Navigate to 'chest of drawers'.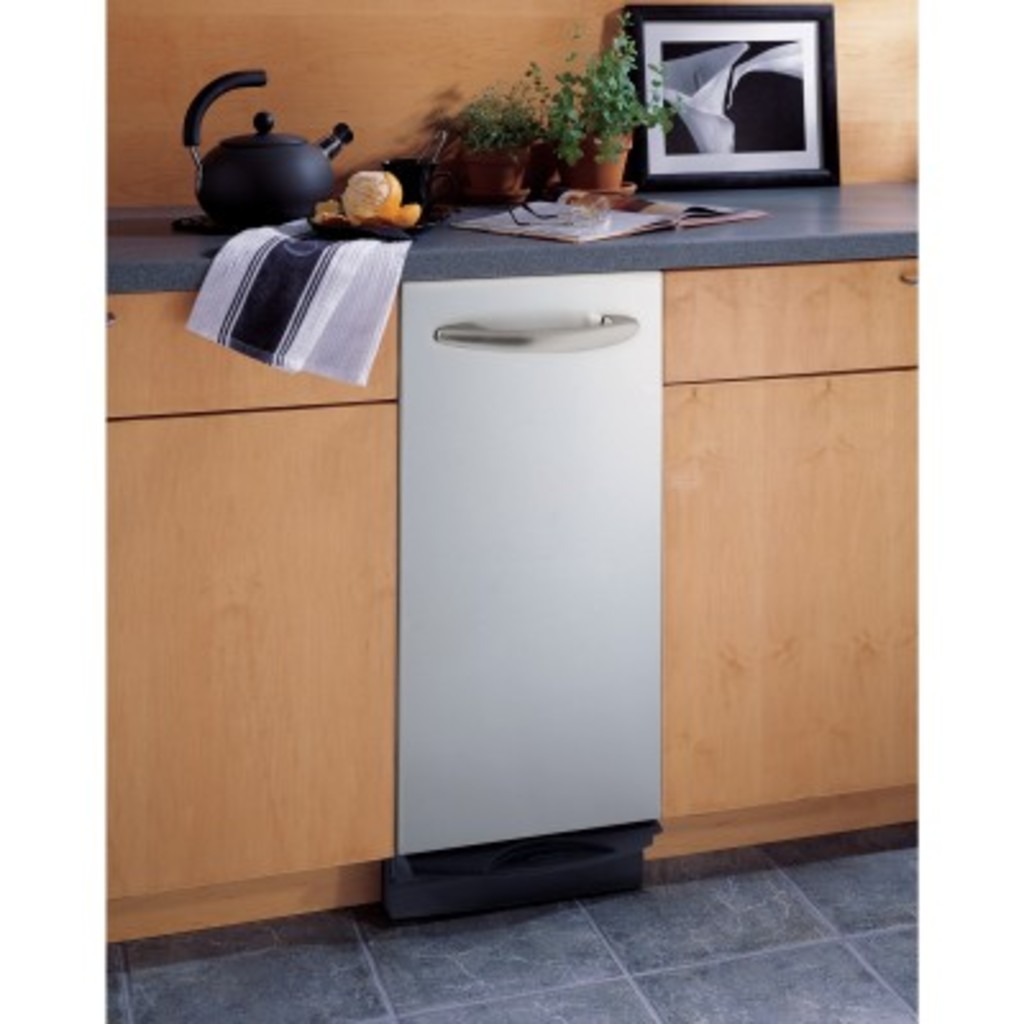
Navigation target: select_region(102, 179, 914, 942).
